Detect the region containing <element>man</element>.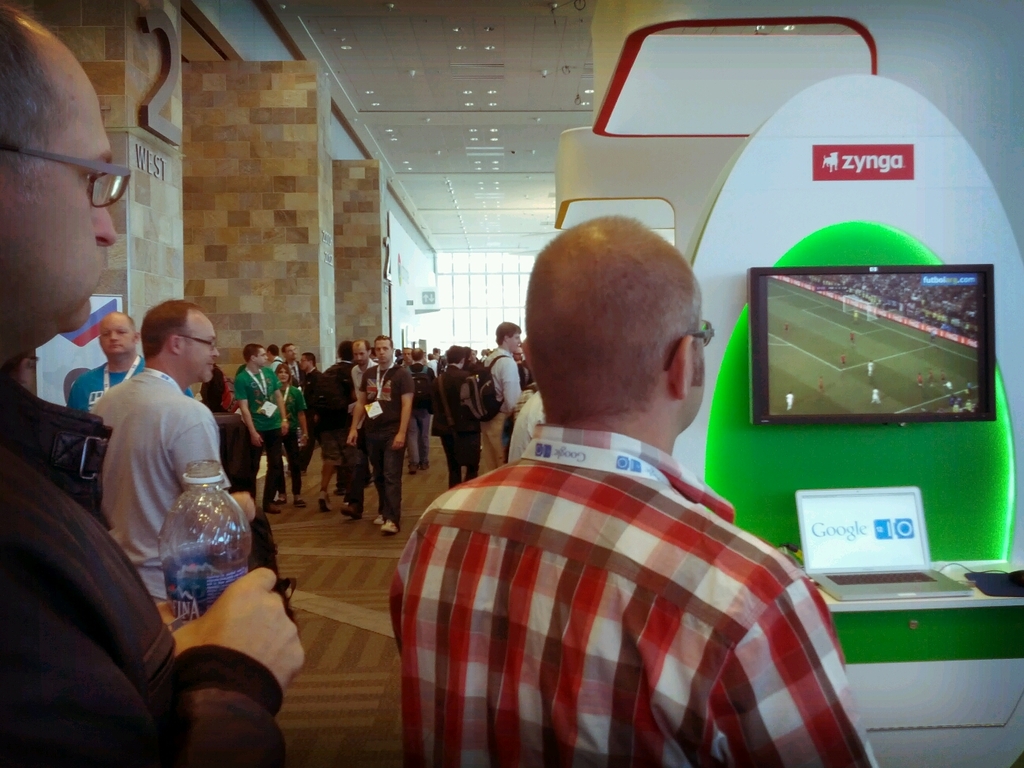
bbox=[0, 2, 305, 767].
